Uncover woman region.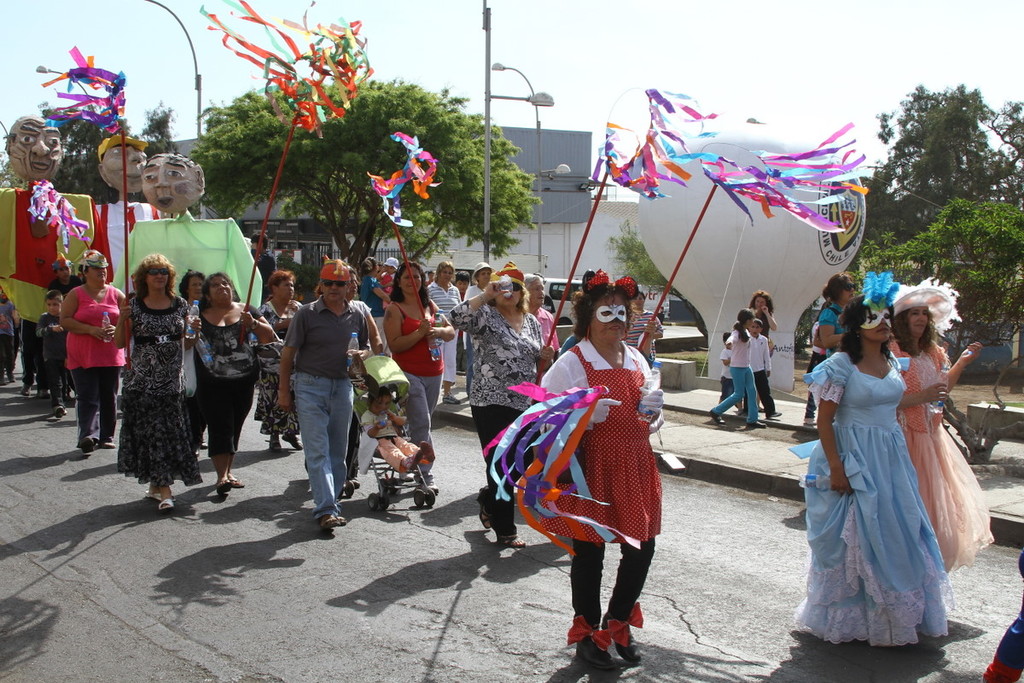
Uncovered: <region>358, 260, 447, 493</region>.
